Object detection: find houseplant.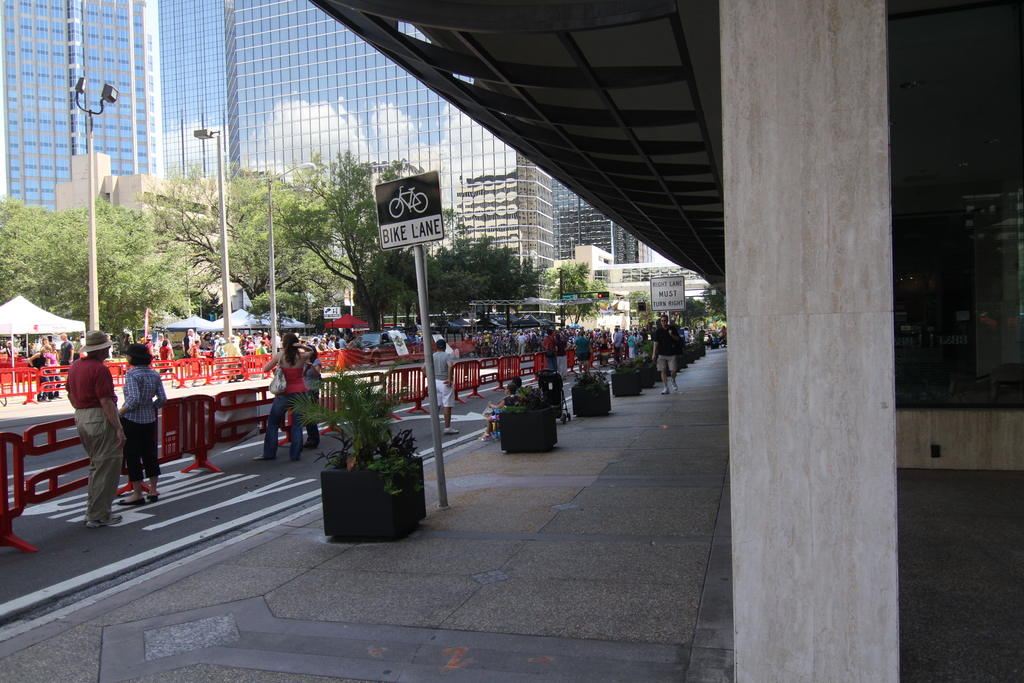
bbox=(603, 360, 636, 397).
